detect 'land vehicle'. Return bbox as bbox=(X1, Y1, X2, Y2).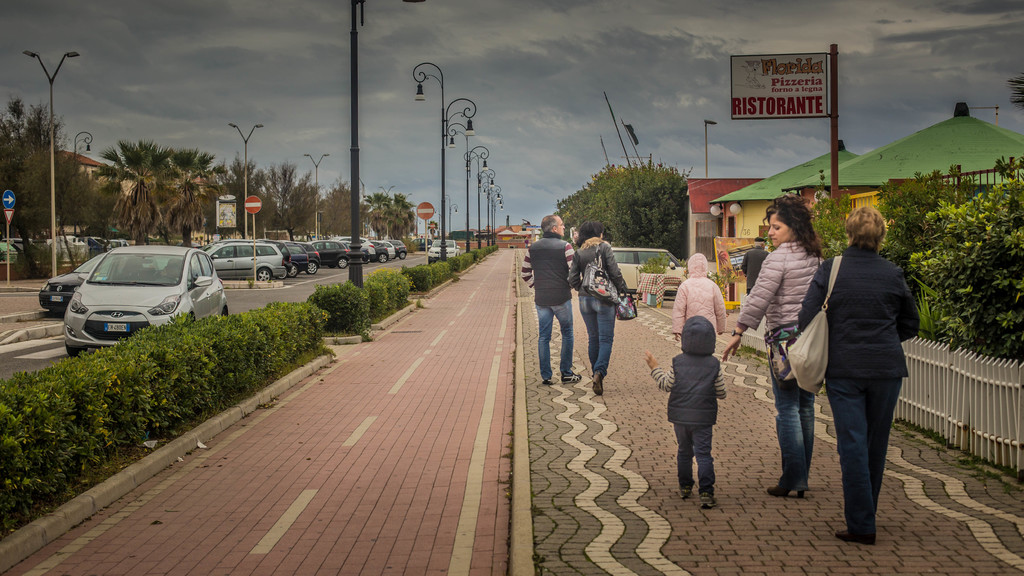
bbox=(37, 252, 129, 314).
